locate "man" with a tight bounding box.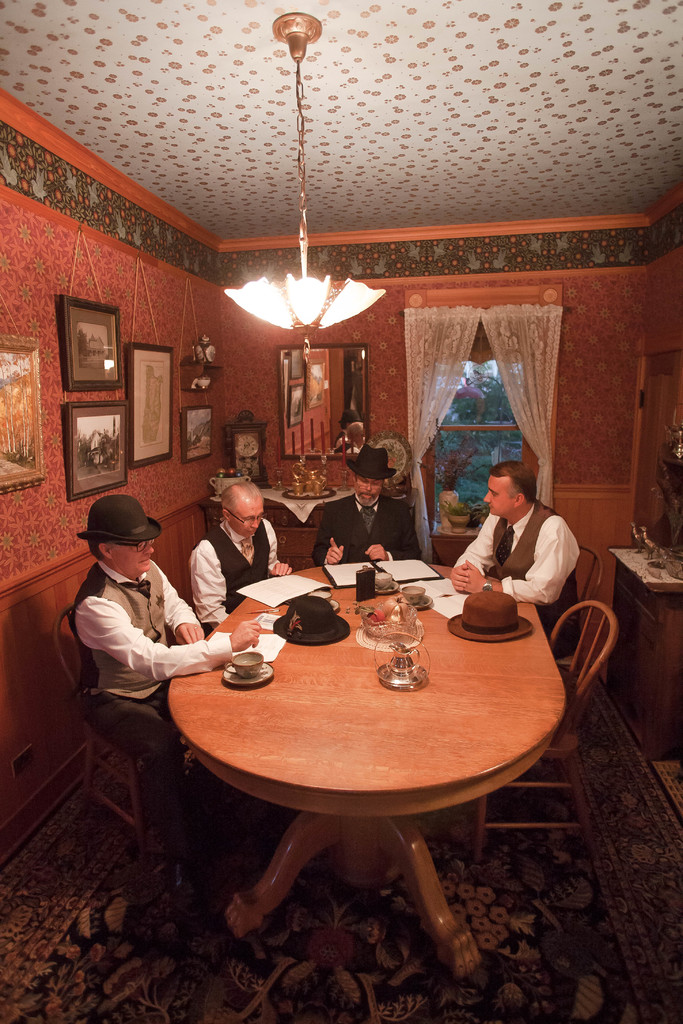
select_region(313, 438, 418, 564).
